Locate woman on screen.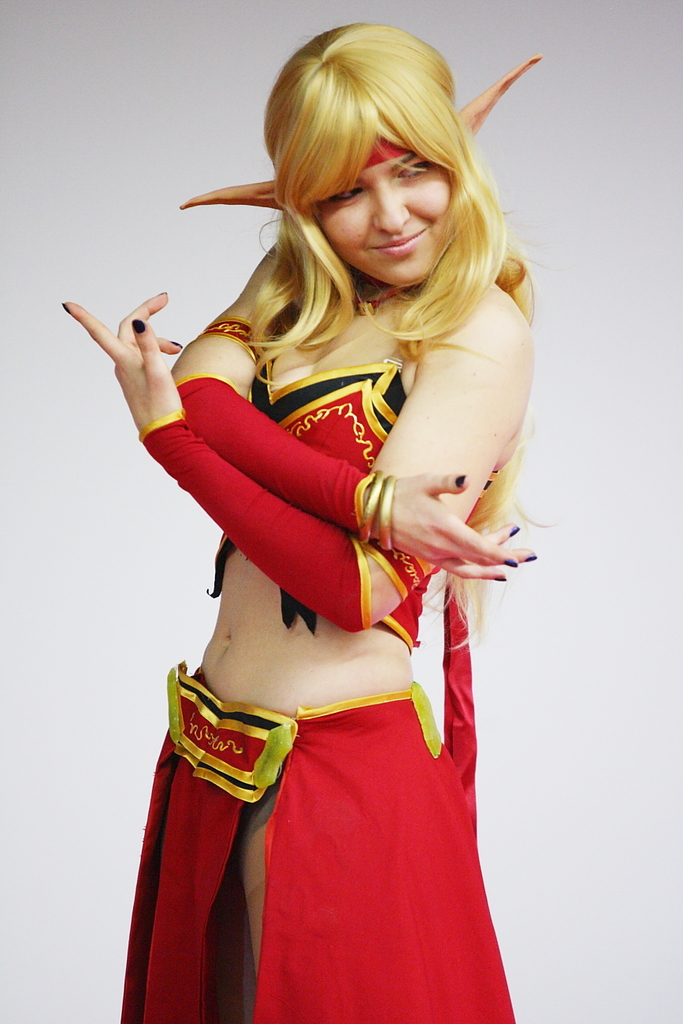
On screen at (left=80, top=43, right=585, bottom=1023).
